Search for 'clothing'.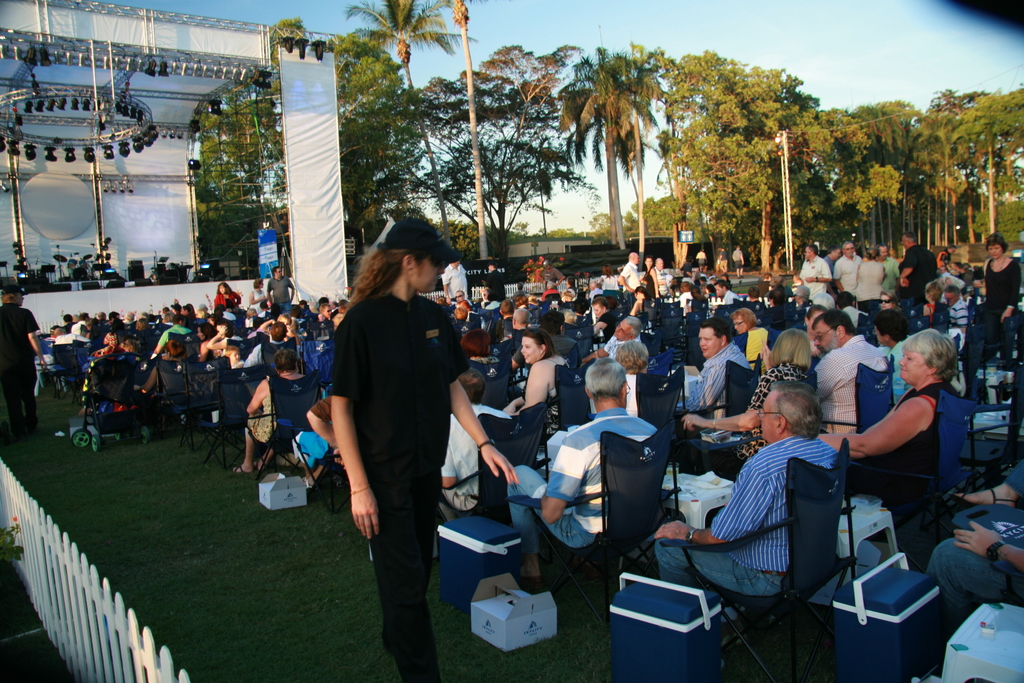
Found at region(653, 436, 840, 598).
